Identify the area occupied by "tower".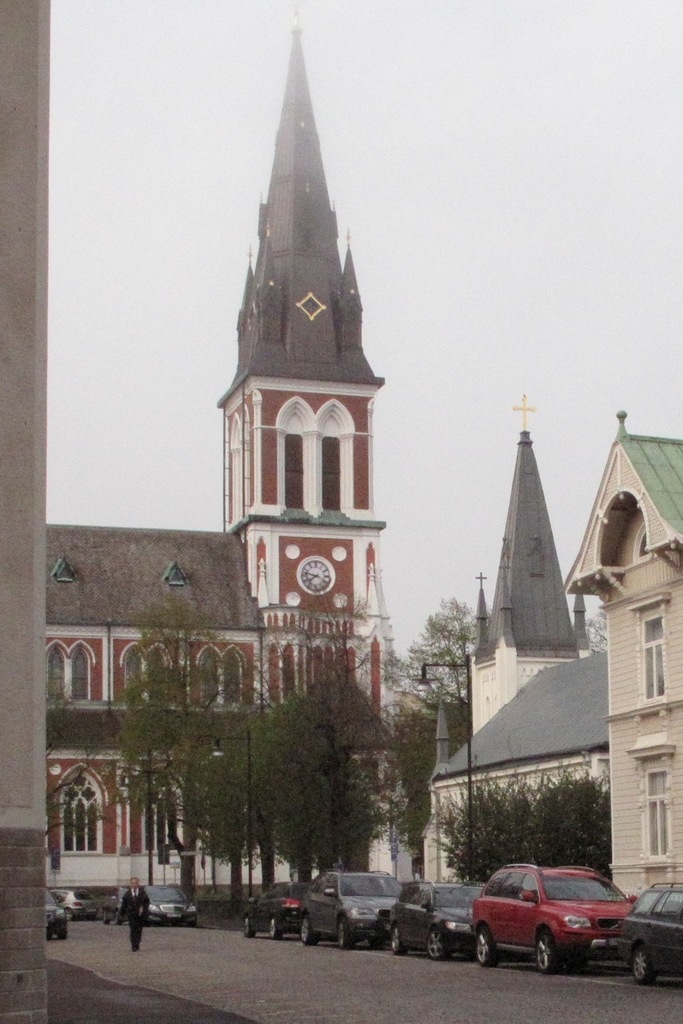
Area: (x1=465, y1=417, x2=594, y2=663).
